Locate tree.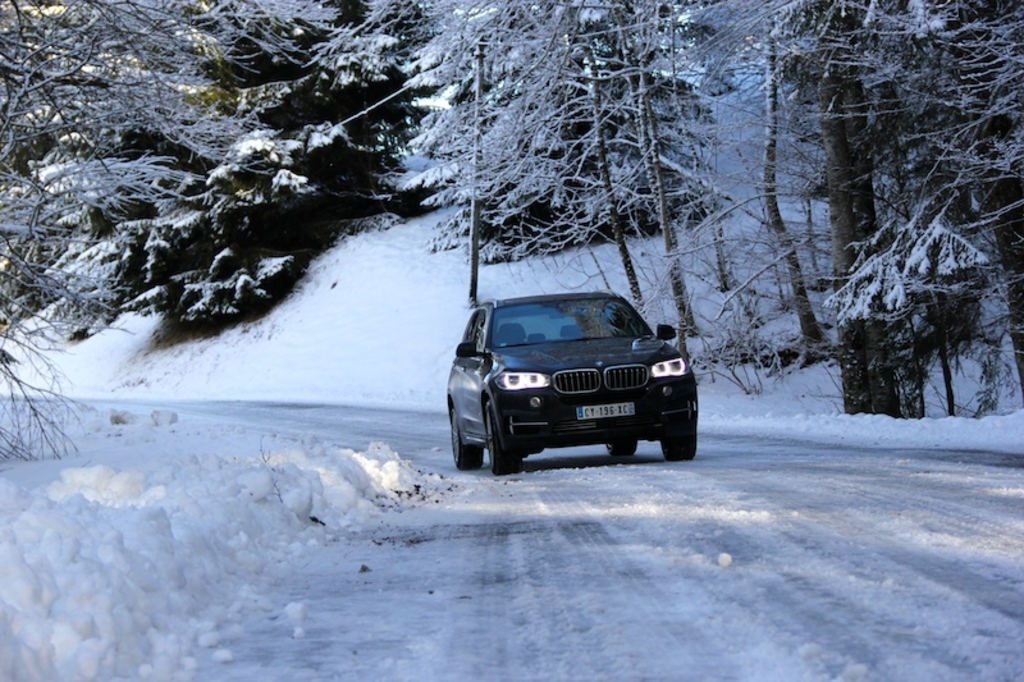
Bounding box: 544,0,714,340.
